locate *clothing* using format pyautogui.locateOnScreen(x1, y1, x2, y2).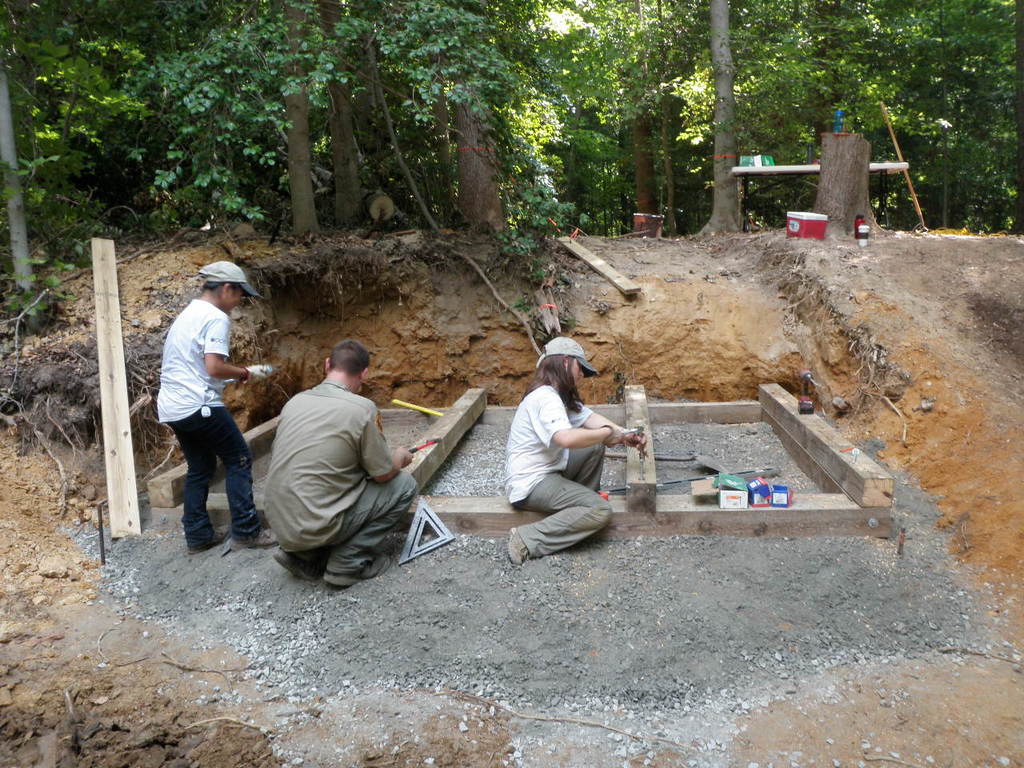
pyautogui.locateOnScreen(249, 351, 422, 589).
